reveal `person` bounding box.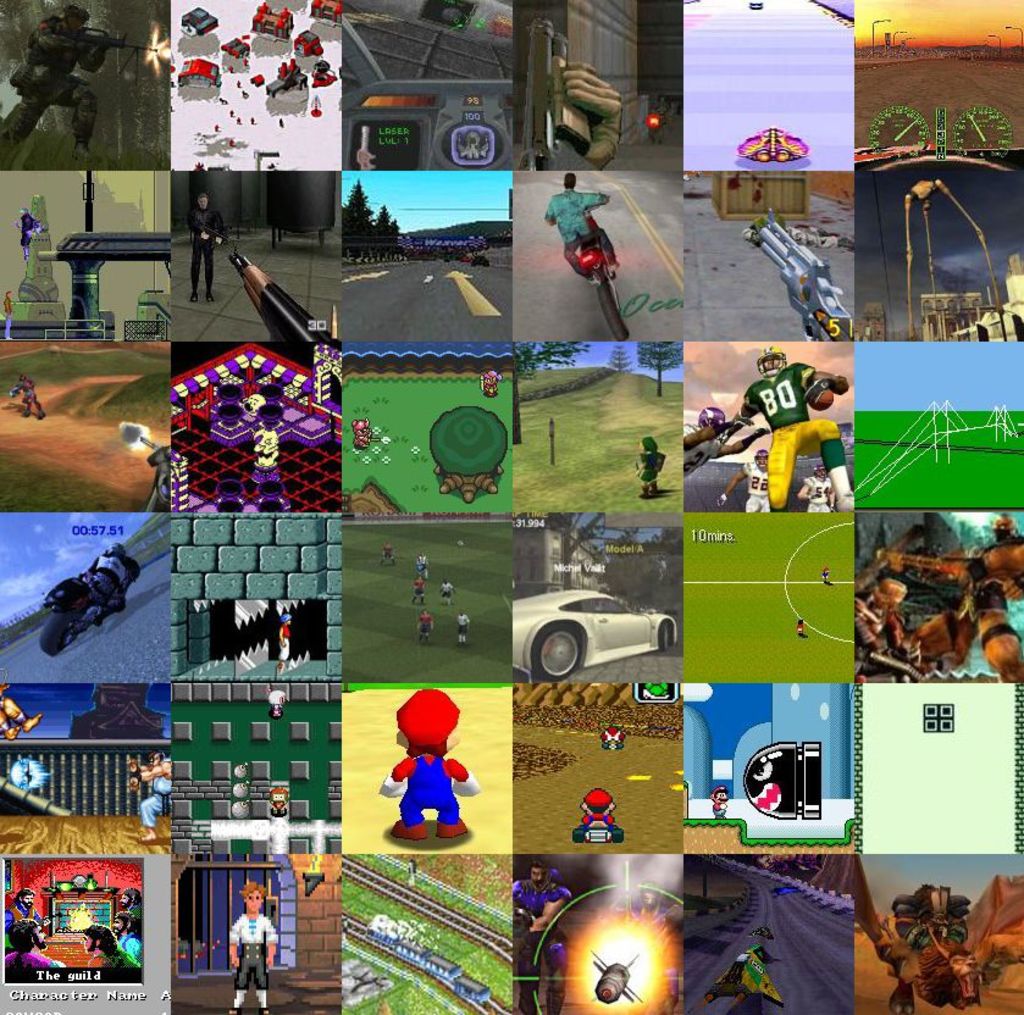
Revealed: Rect(579, 787, 626, 833).
